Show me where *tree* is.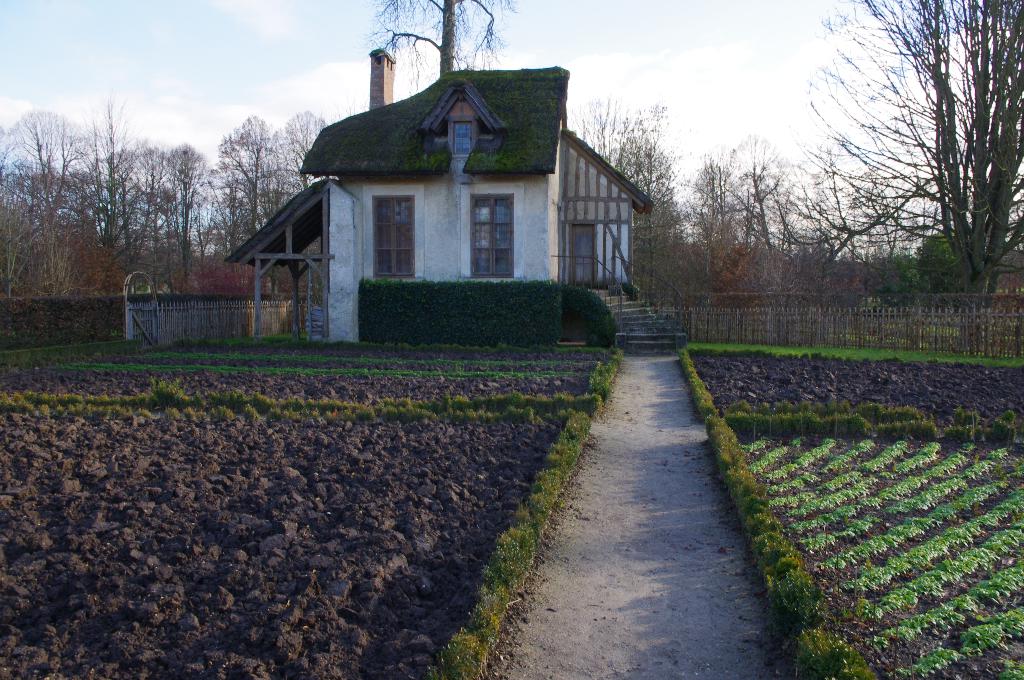
*tree* is at x1=598 y1=127 x2=682 y2=303.
